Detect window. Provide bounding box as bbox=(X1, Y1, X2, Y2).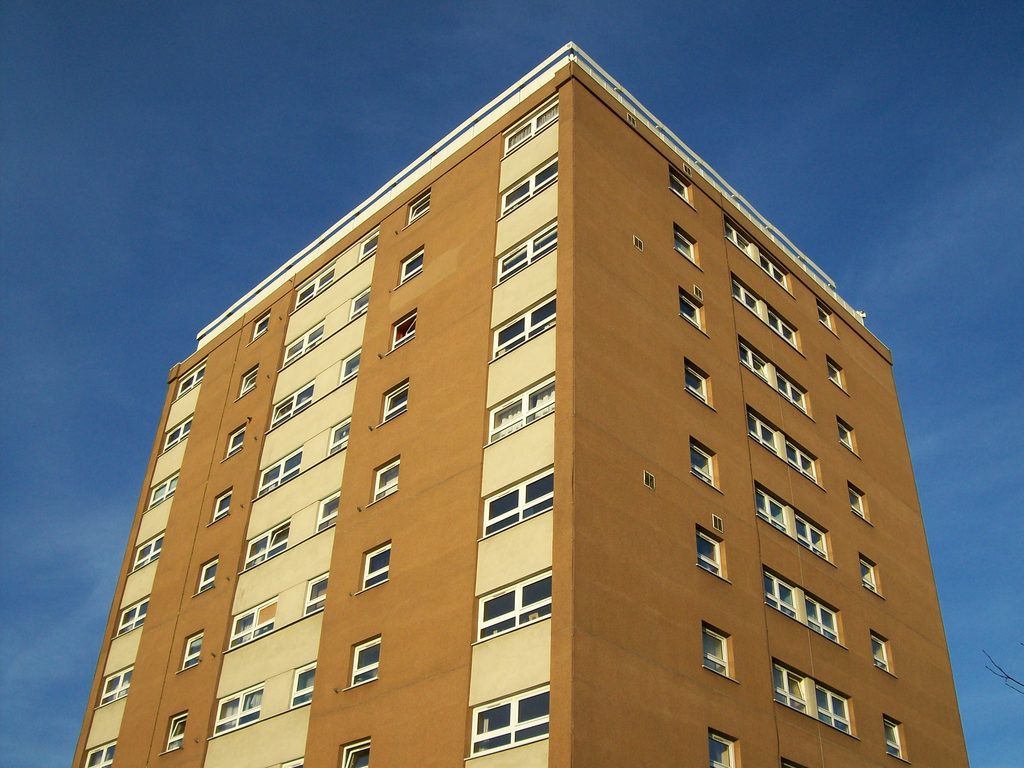
bbox=(355, 227, 382, 262).
